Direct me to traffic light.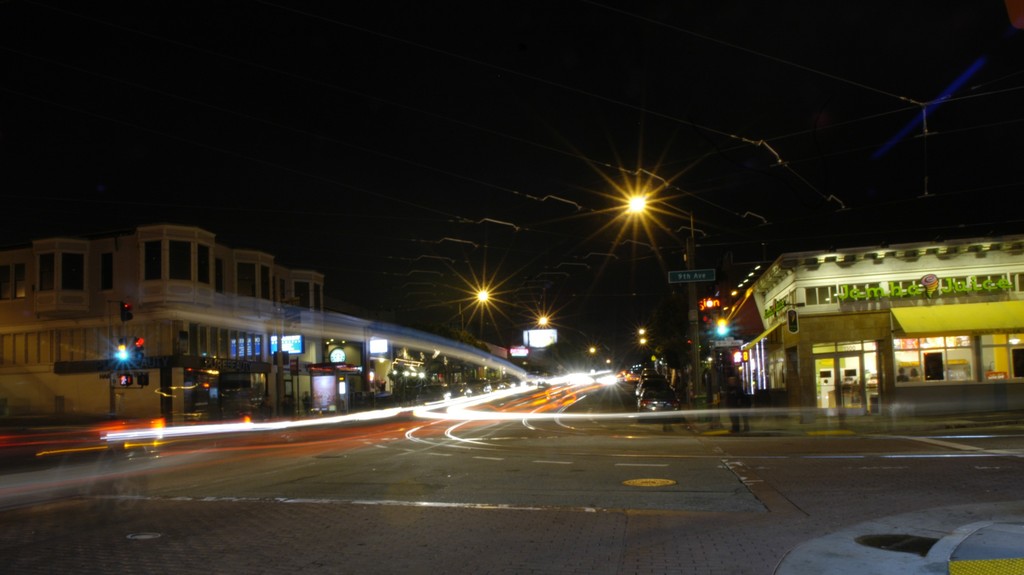
Direction: 118,338,126,361.
